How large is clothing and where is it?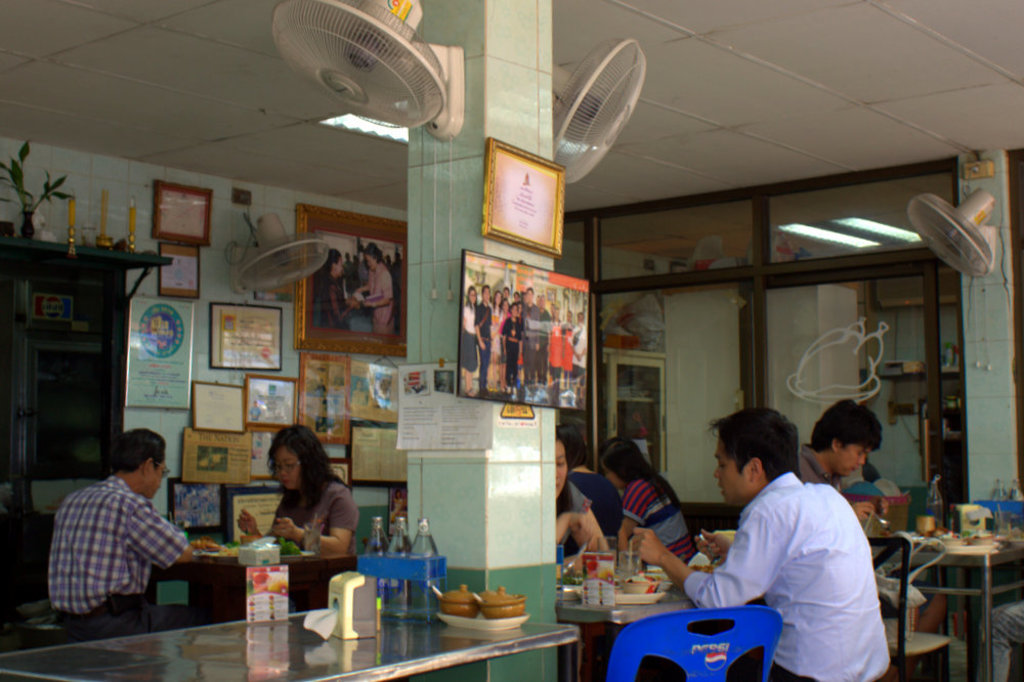
Bounding box: box=[623, 468, 691, 562].
